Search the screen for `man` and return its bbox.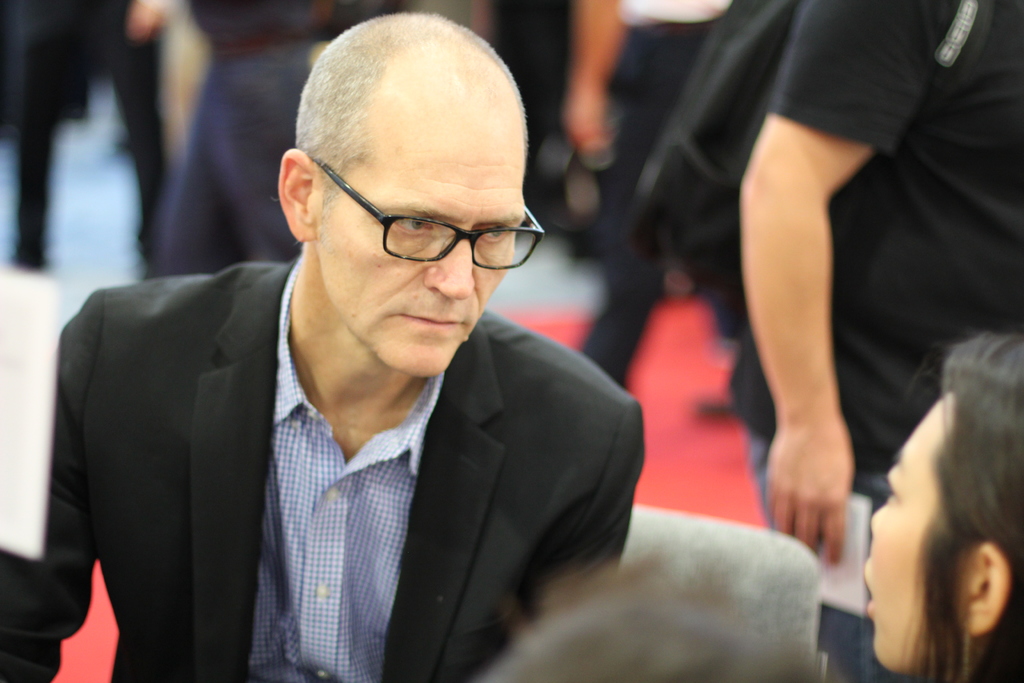
Found: 726/0/1023/682.
